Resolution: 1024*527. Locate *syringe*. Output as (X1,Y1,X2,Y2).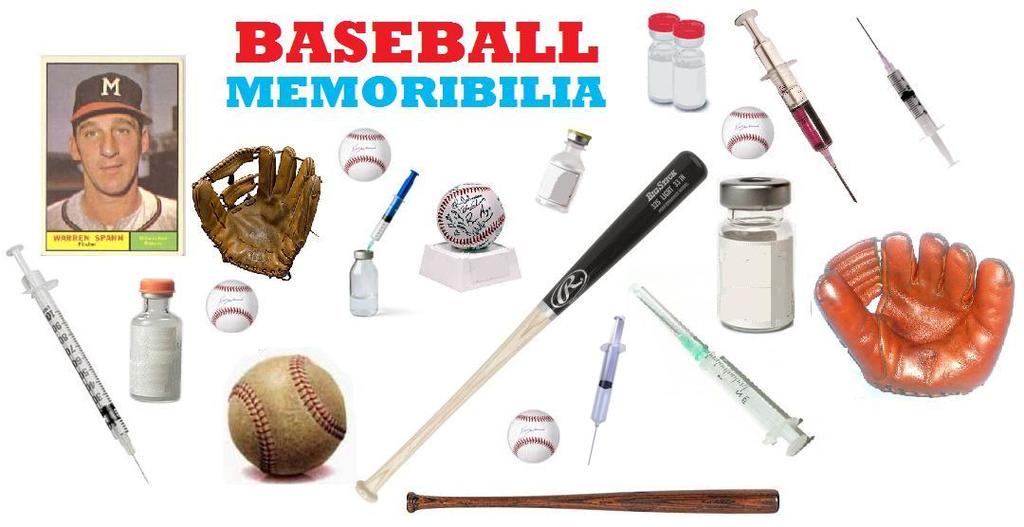
(367,173,418,253).
